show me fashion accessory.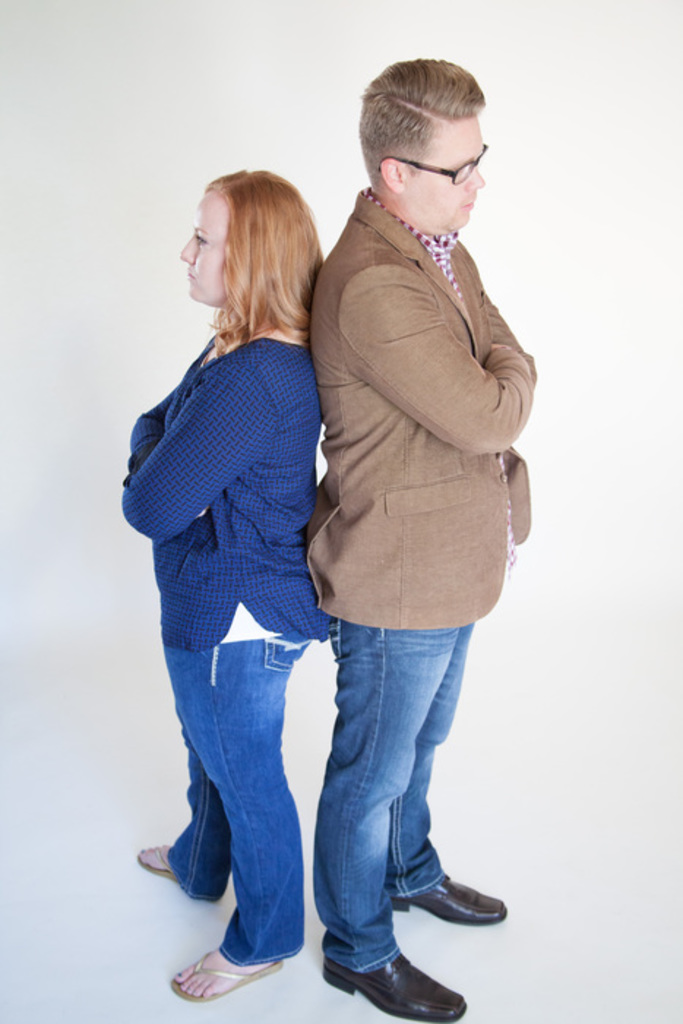
fashion accessory is here: <bbox>390, 873, 509, 936</bbox>.
